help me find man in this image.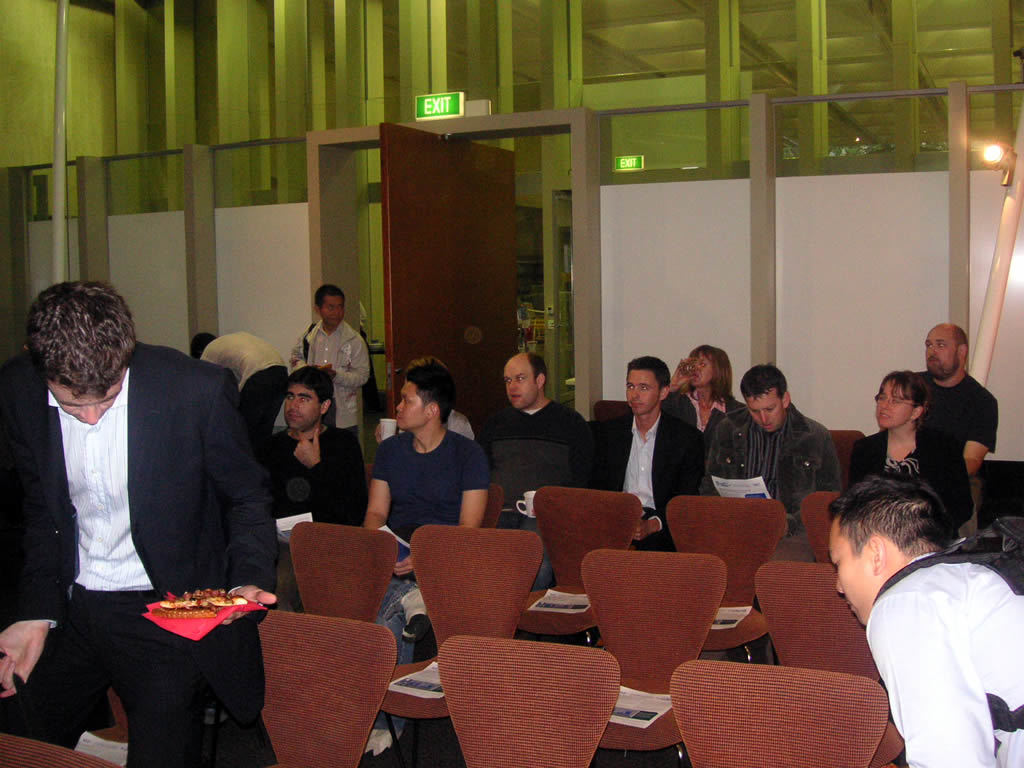
Found it: {"left": 693, "top": 366, "right": 845, "bottom": 544}.
